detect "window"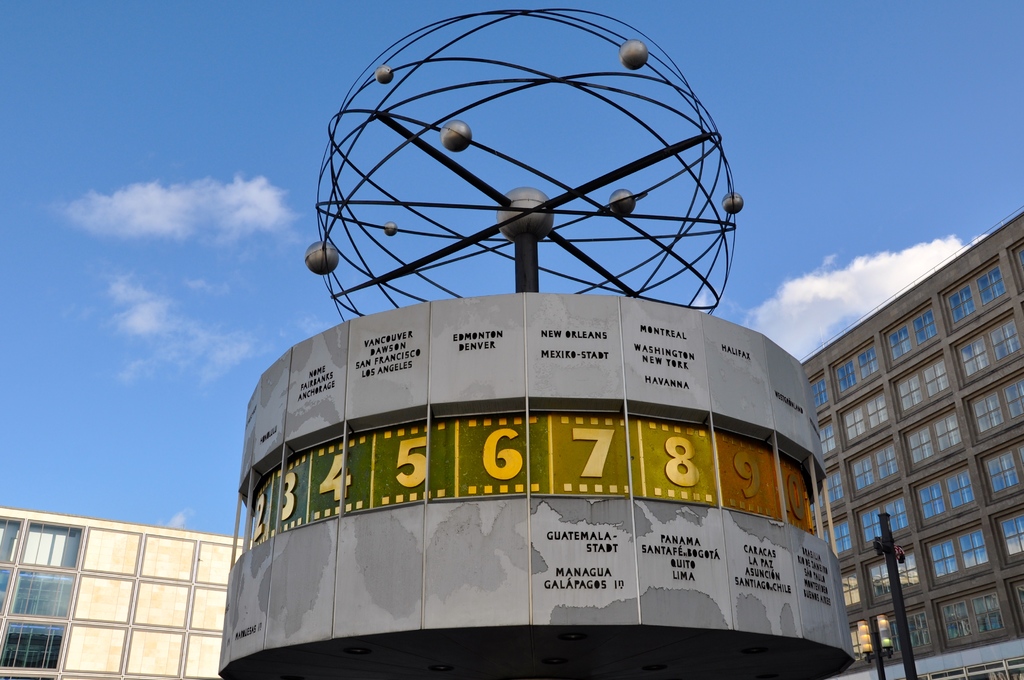
pyautogui.locateOnScreen(820, 423, 838, 457)
